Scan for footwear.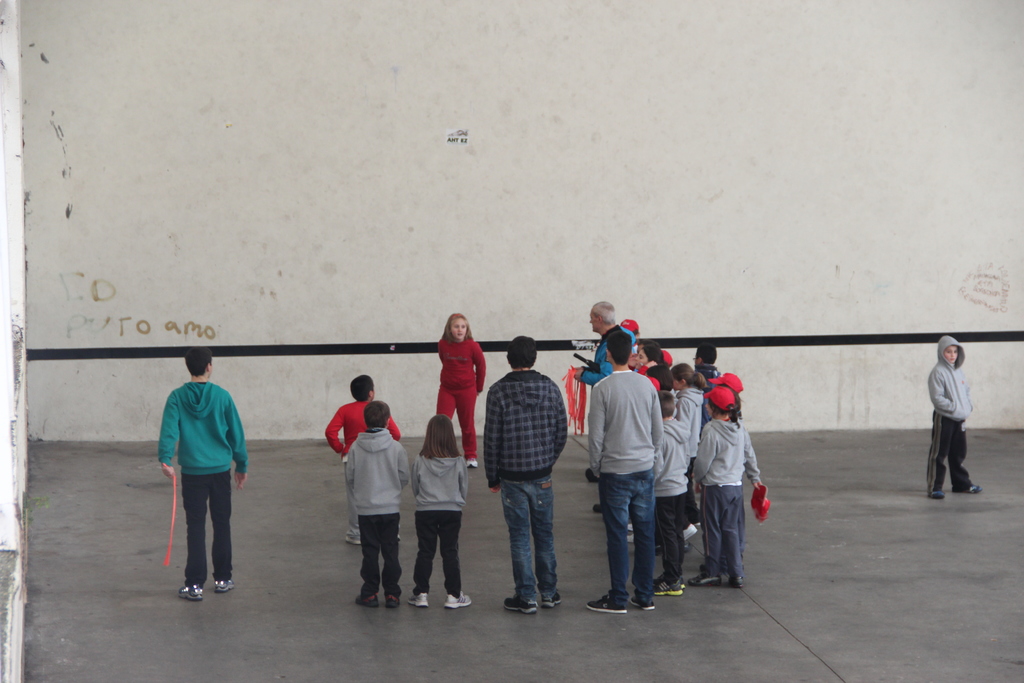
Scan result: x1=356 y1=597 x2=377 y2=609.
